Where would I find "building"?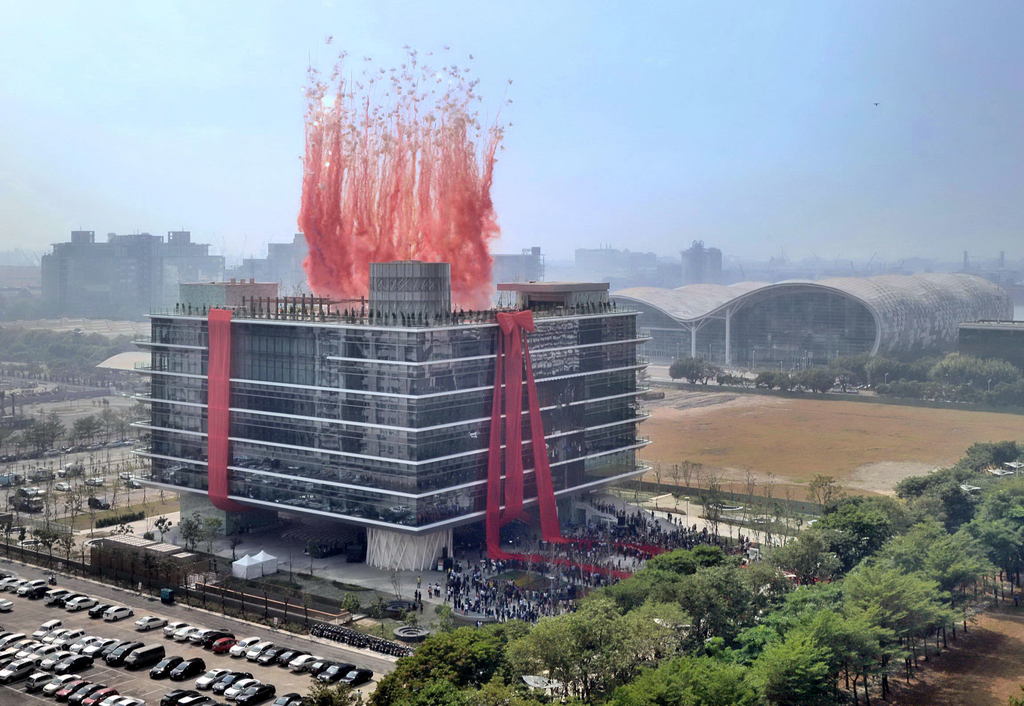
At rect(493, 245, 540, 302).
